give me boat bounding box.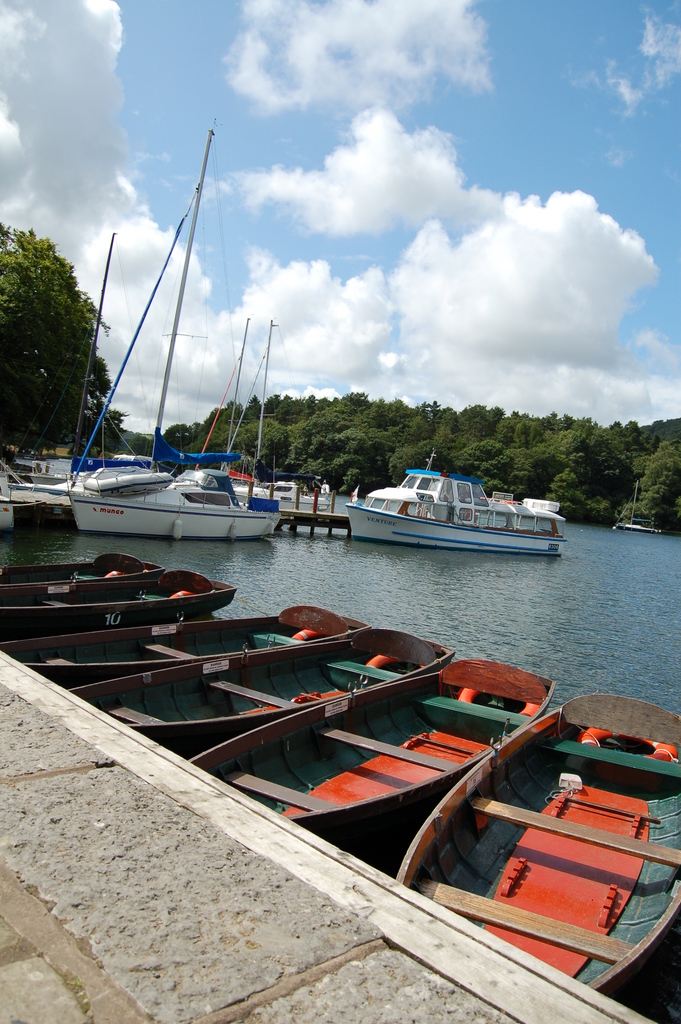
region(233, 475, 326, 504).
